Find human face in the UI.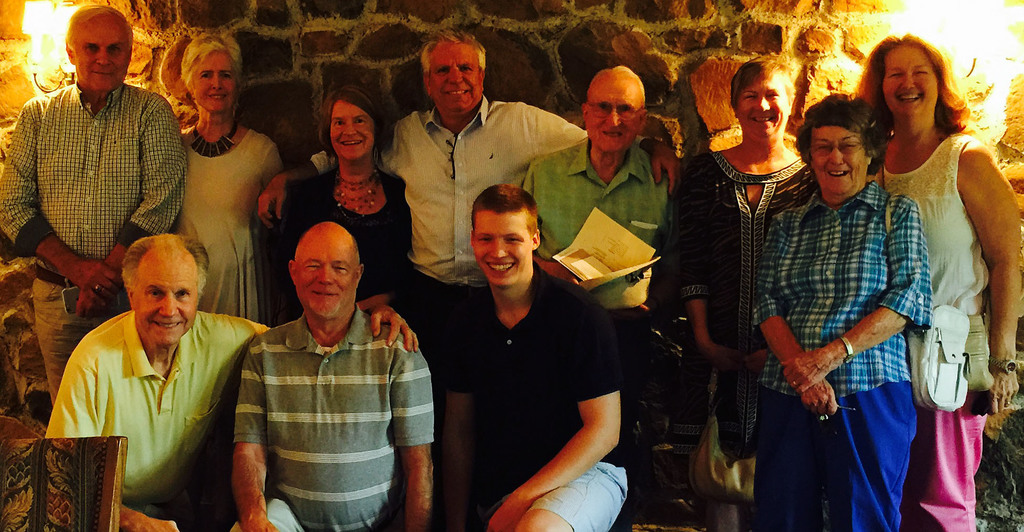
UI element at 588:73:637:152.
